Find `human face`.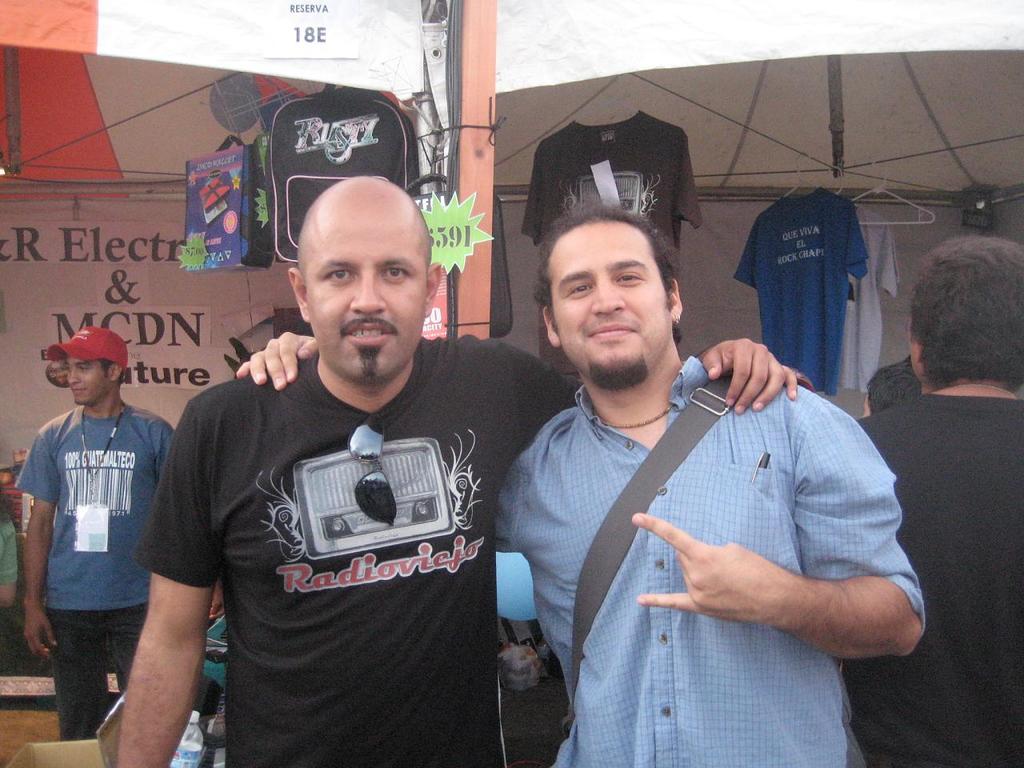
bbox(302, 202, 436, 386).
